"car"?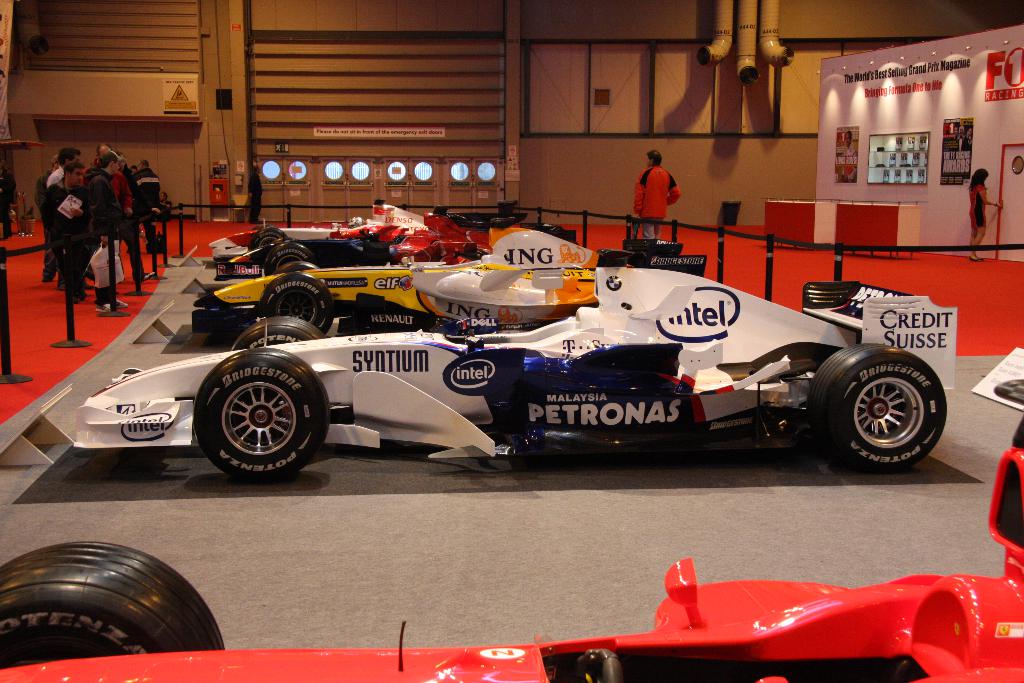
BBox(73, 247, 961, 487)
